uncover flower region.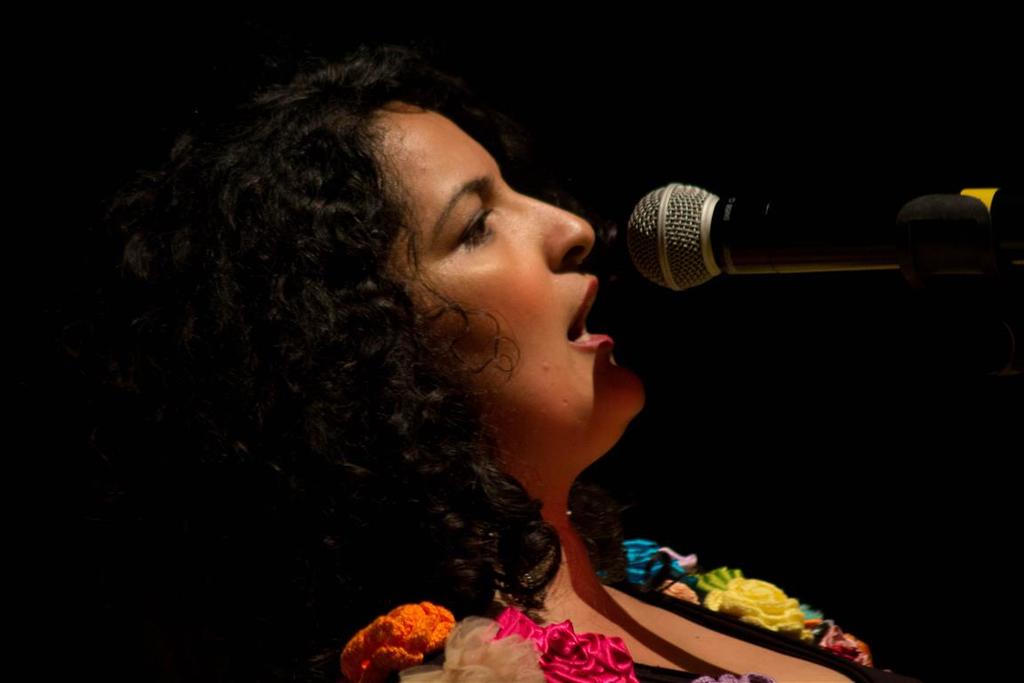
Uncovered: bbox(710, 572, 832, 636).
